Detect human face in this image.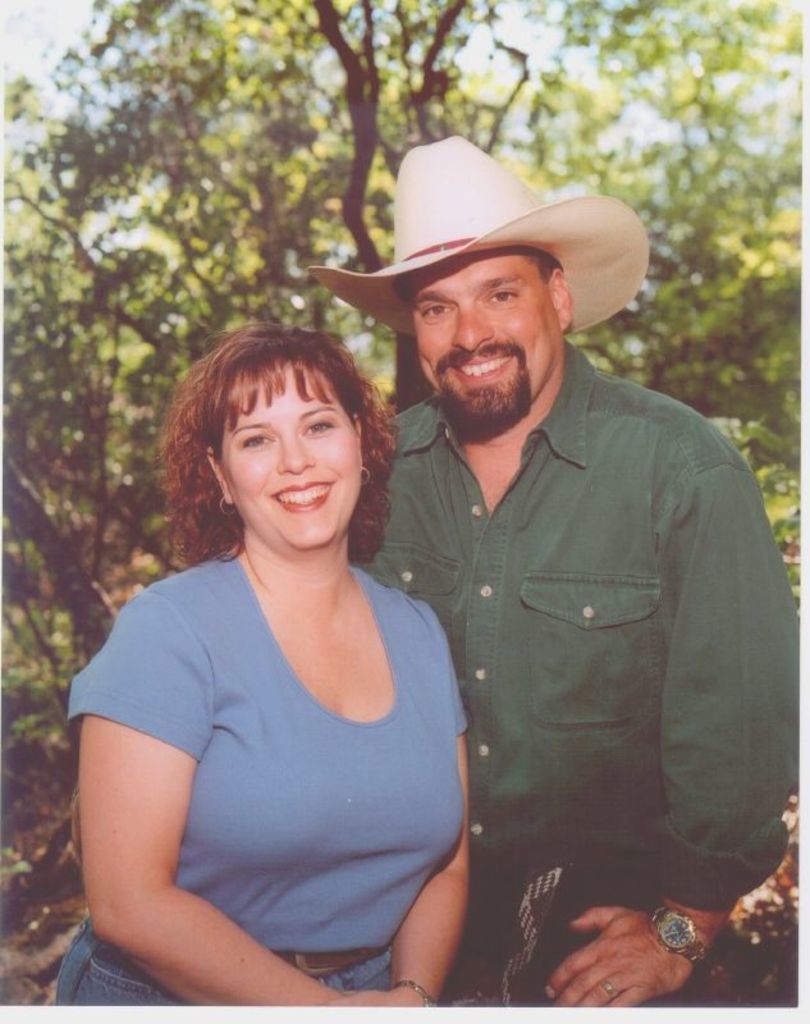
Detection: crop(224, 355, 363, 550).
